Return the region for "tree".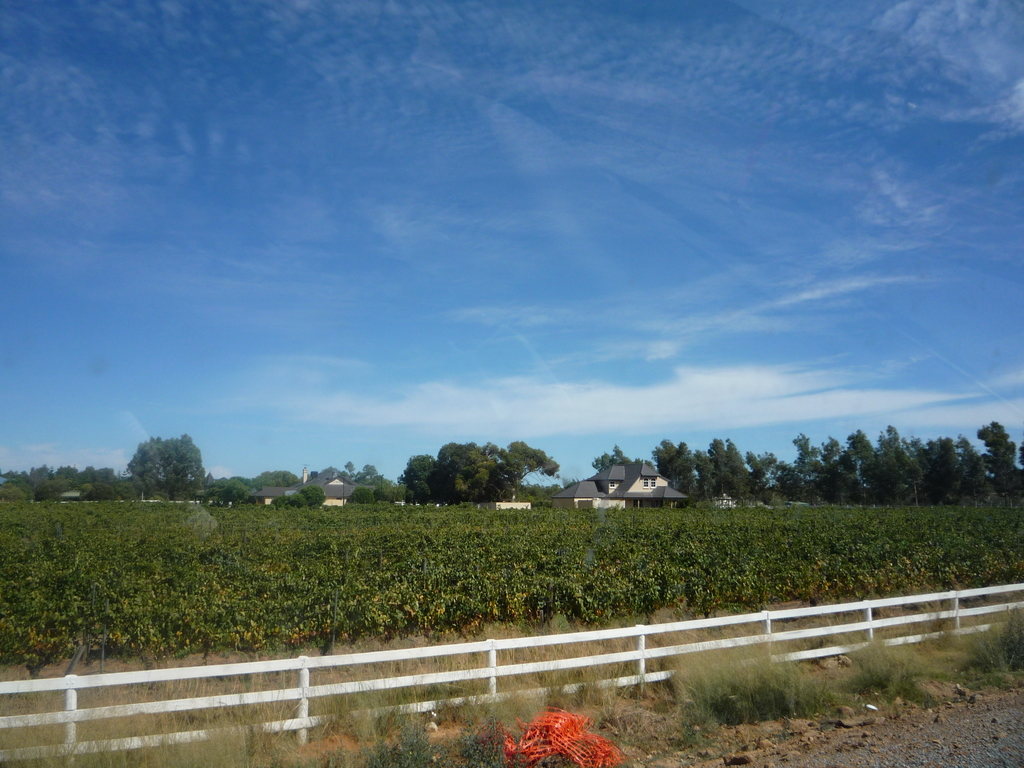
358,463,377,479.
